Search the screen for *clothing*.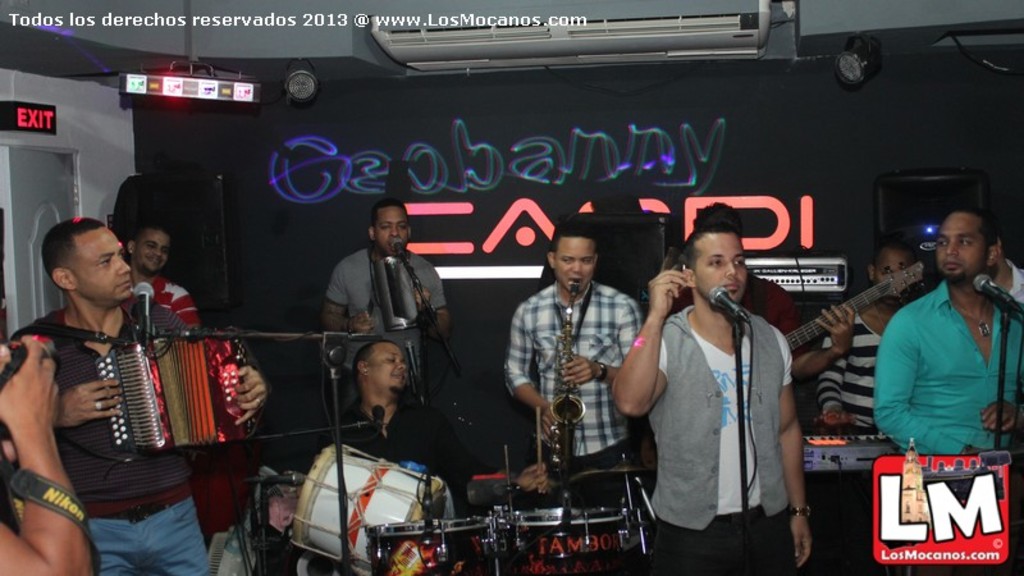
Found at (1007,262,1023,303).
